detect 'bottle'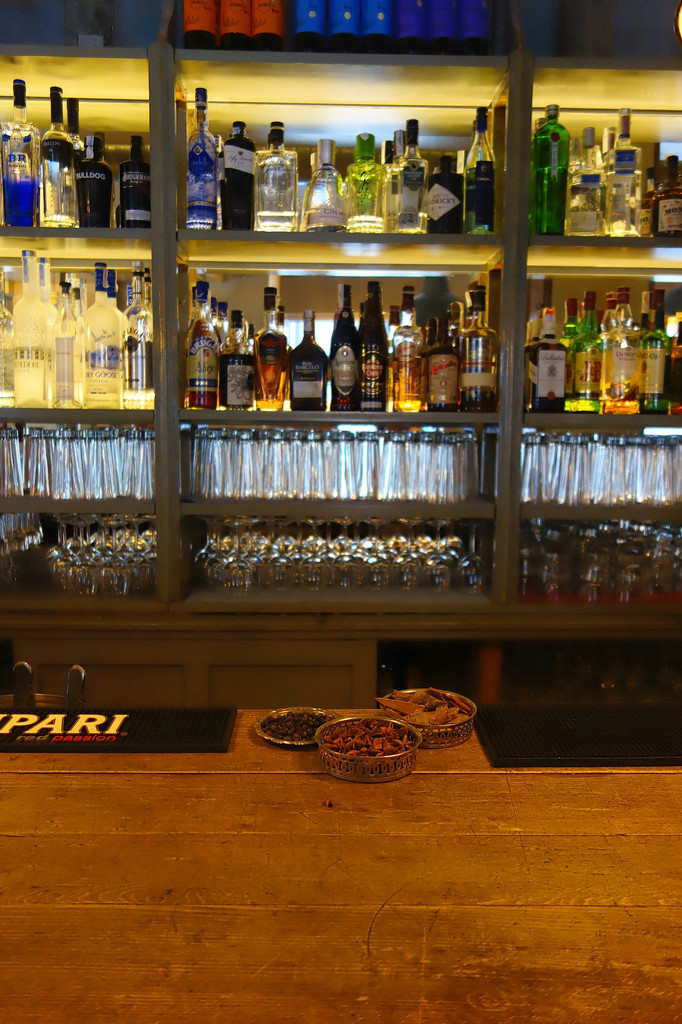
x1=534, y1=309, x2=565, y2=414
